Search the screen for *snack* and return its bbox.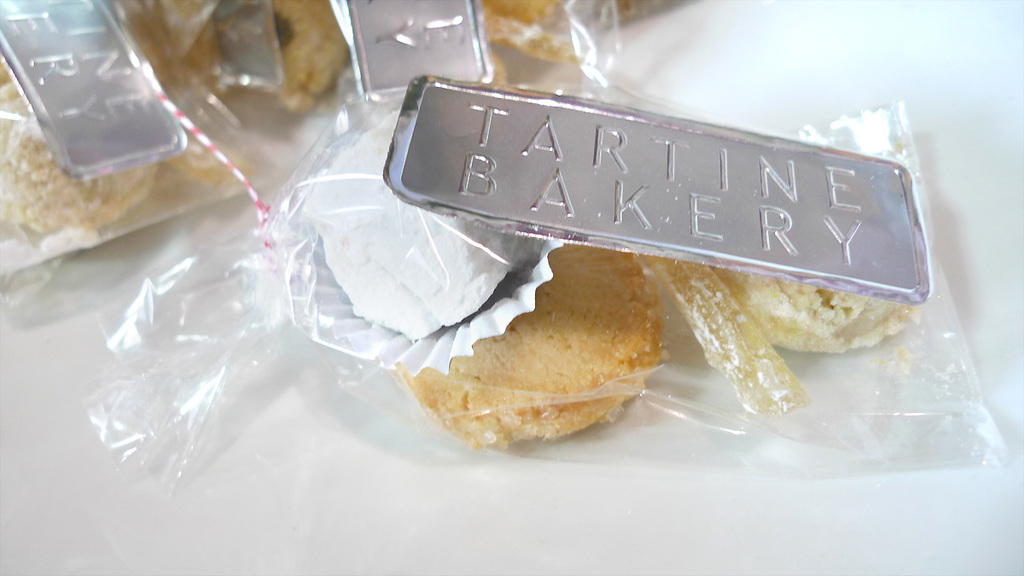
Found: x1=387 y1=244 x2=664 y2=456.
